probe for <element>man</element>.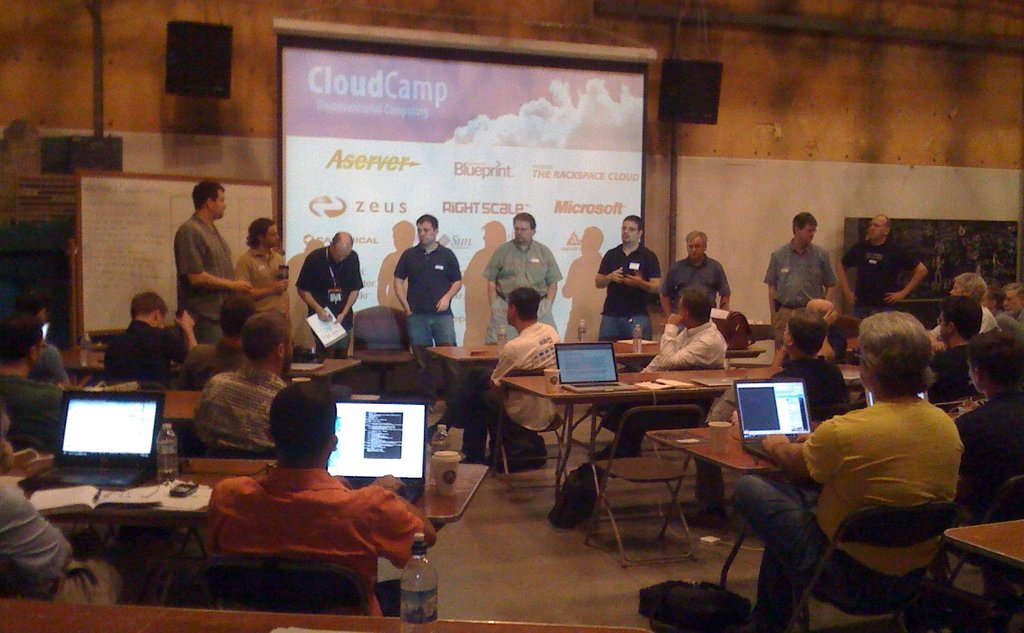
Probe result: (375, 210, 463, 356).
